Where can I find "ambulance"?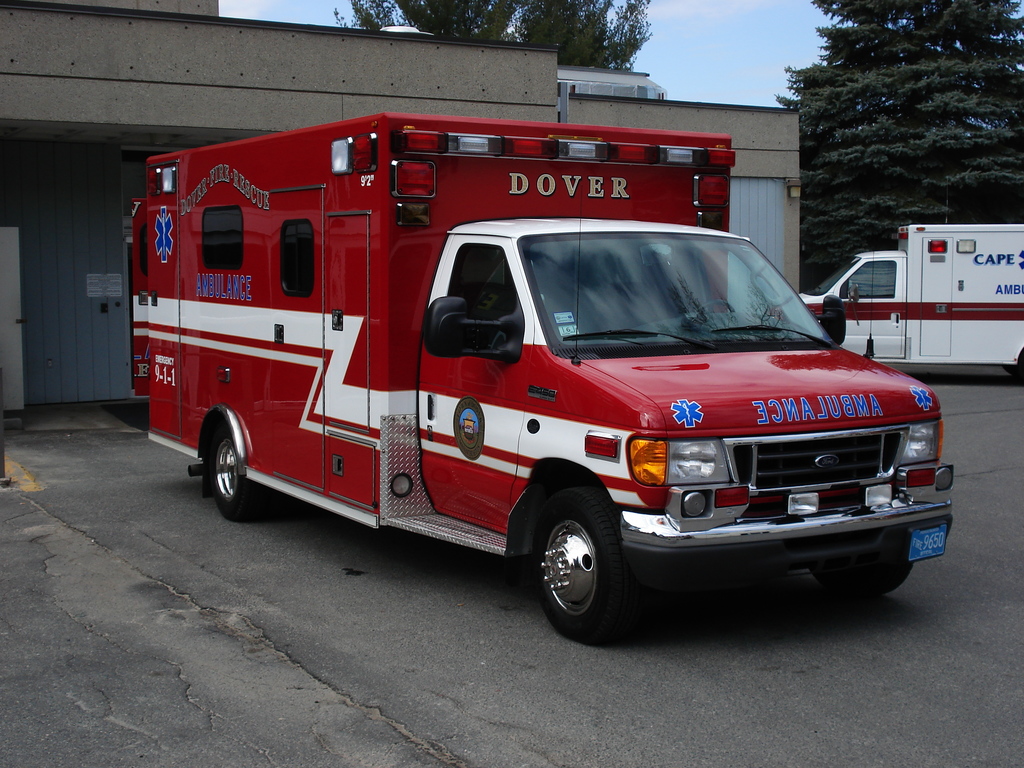
You can find it at [left=127, top=108, right=955, bottom=652].
